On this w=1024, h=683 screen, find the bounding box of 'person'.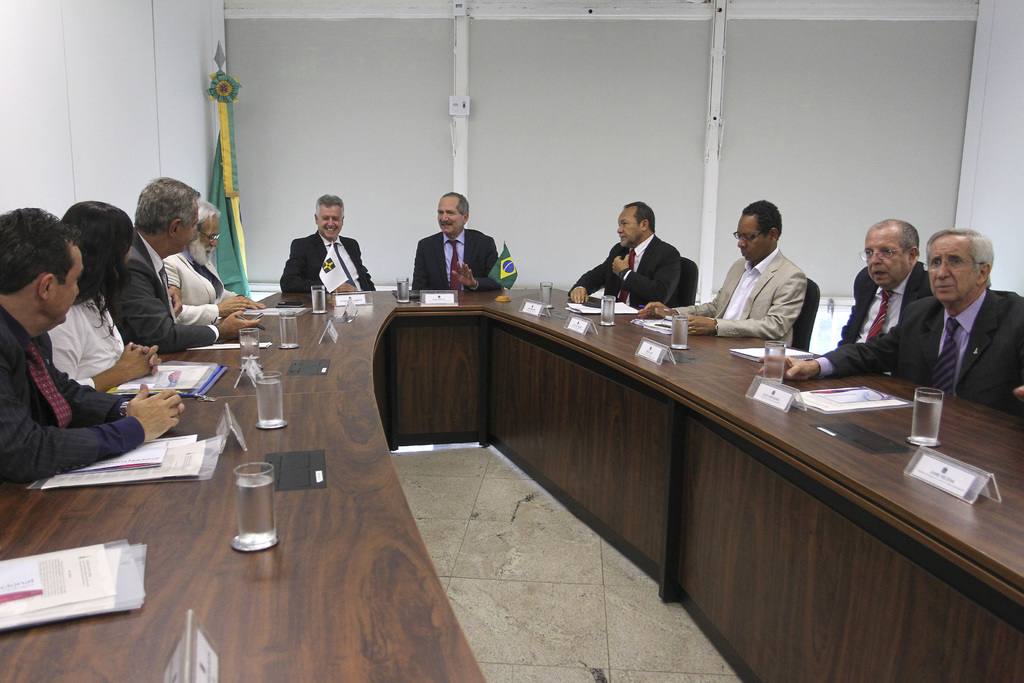
Bounding box: x1=637, y1=197, x2=809, y2=343.
